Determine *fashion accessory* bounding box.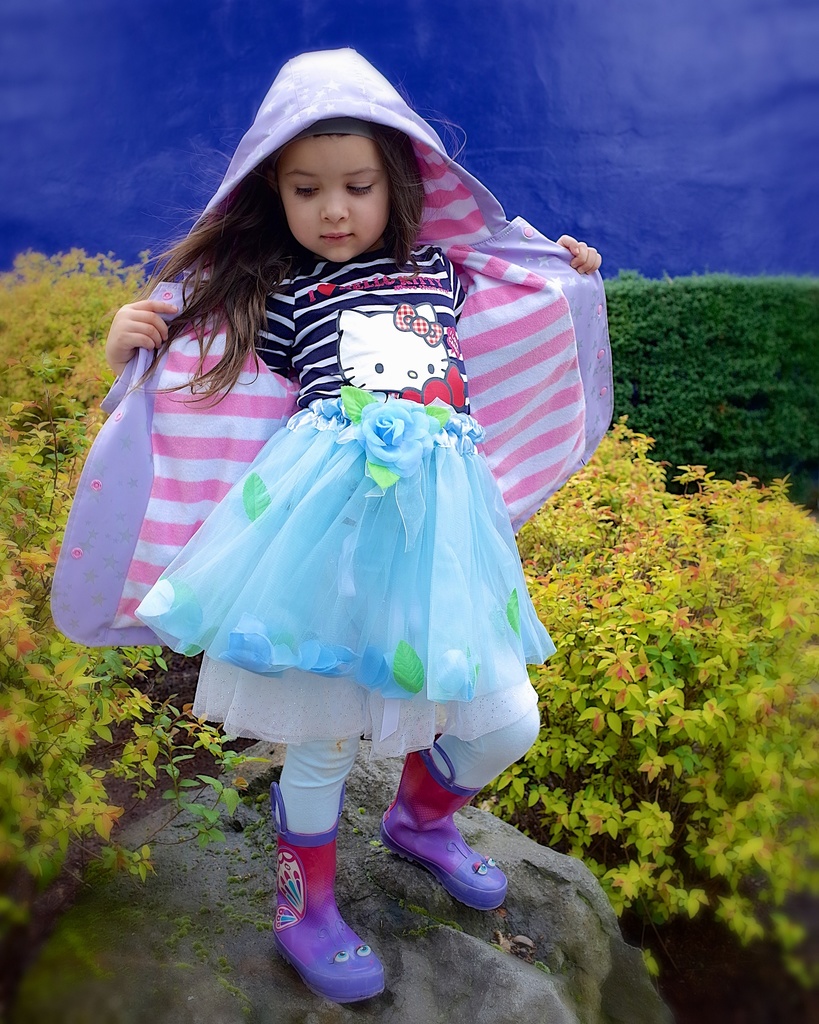
Determined: 268,116,378,173.
